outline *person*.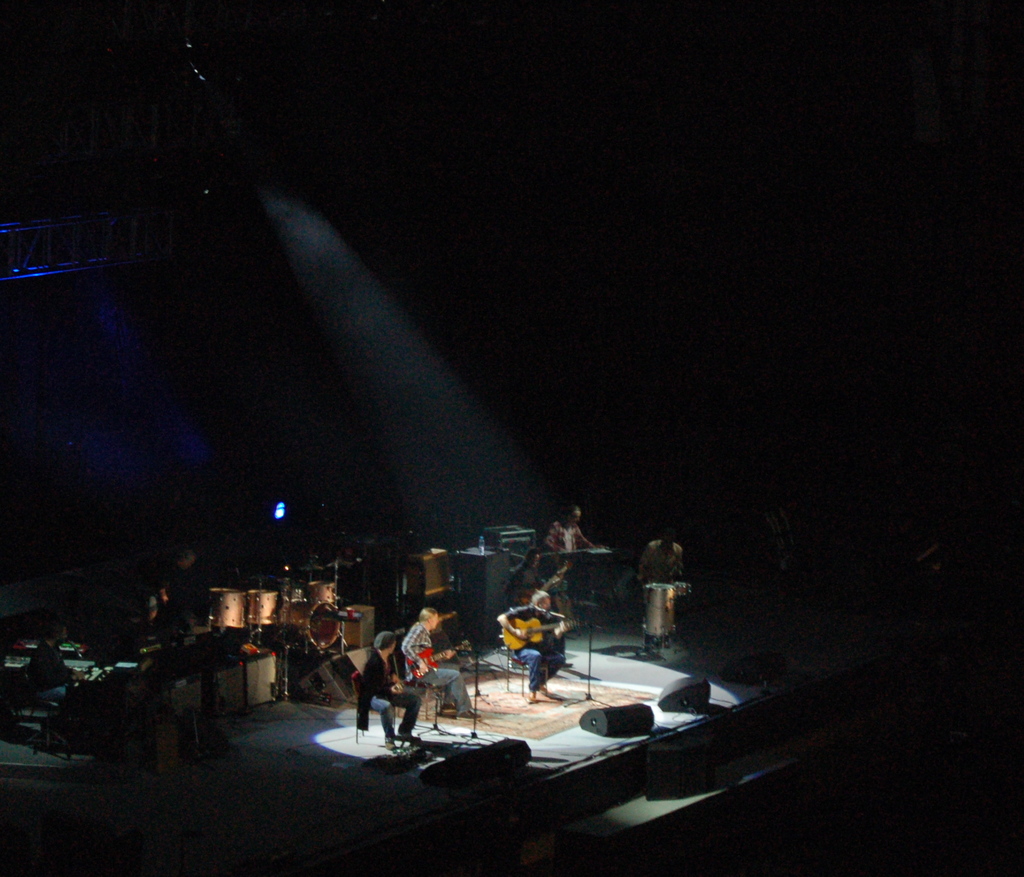
Outline: 403, 609, 483, 719.
